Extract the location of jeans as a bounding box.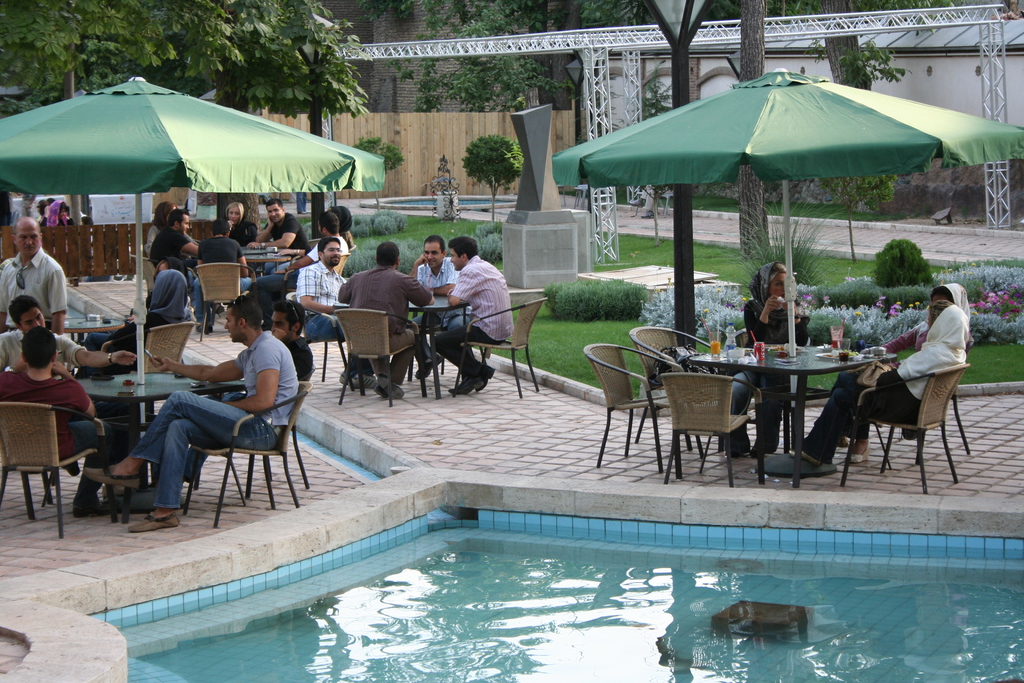
BBox(408, 315, 462, 352).
